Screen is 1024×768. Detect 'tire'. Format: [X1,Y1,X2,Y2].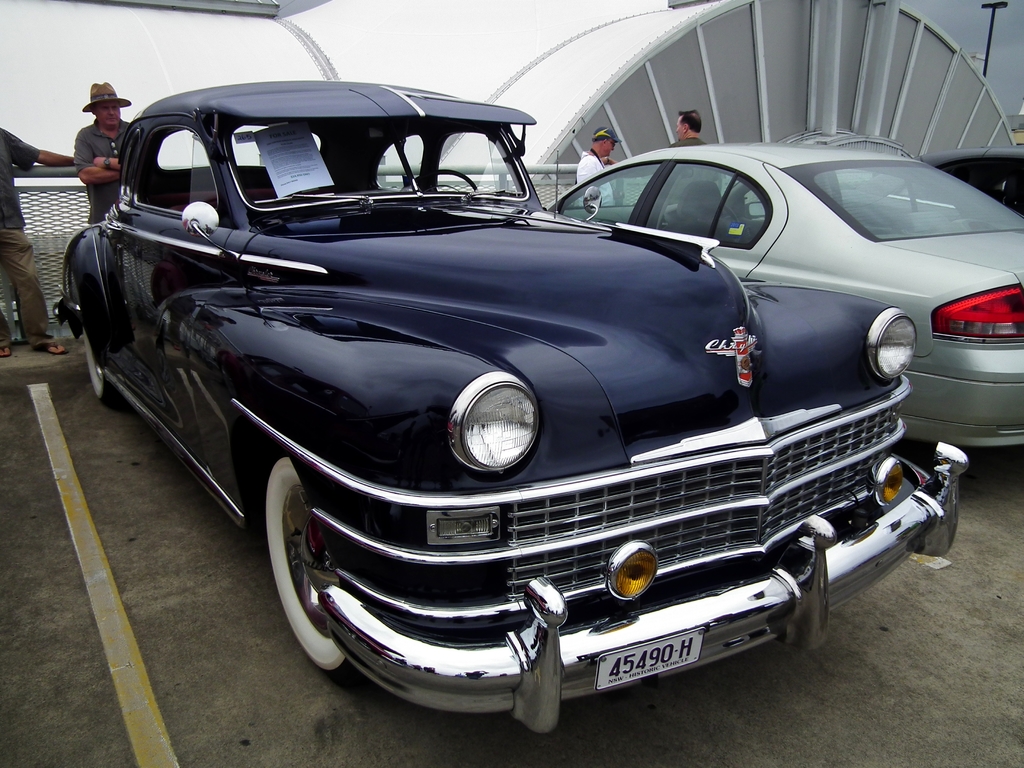
[83,318,131,412].
